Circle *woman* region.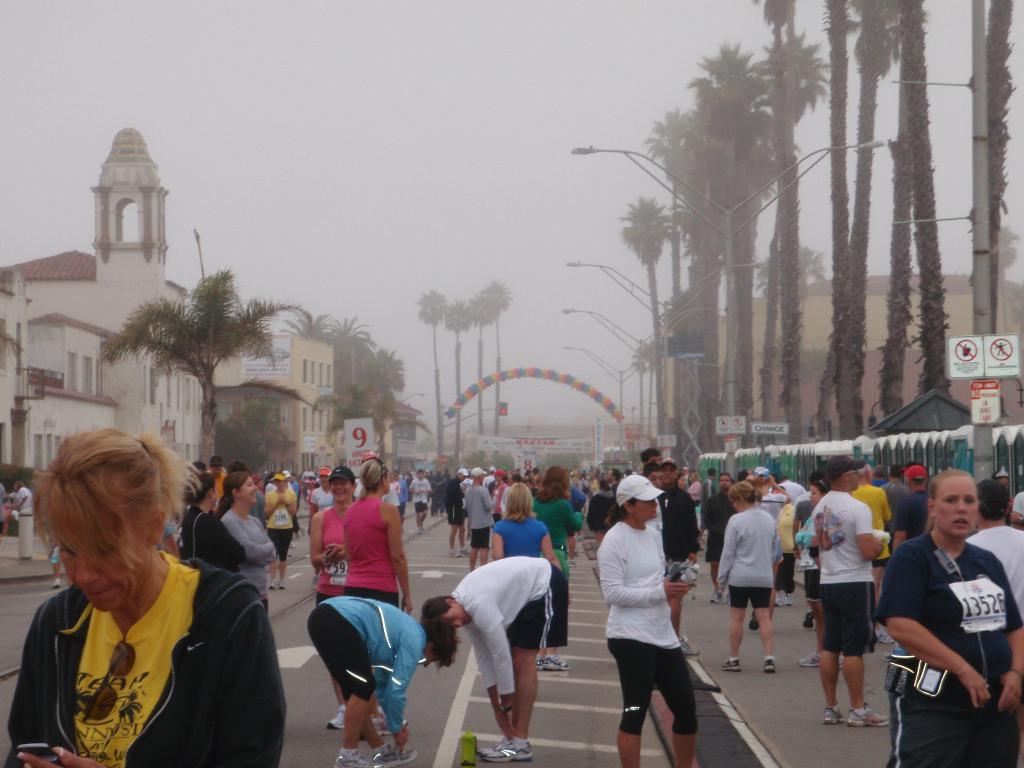
Region: {"left": 489, "top": 480, "right": 561, "bottom": 566}.
